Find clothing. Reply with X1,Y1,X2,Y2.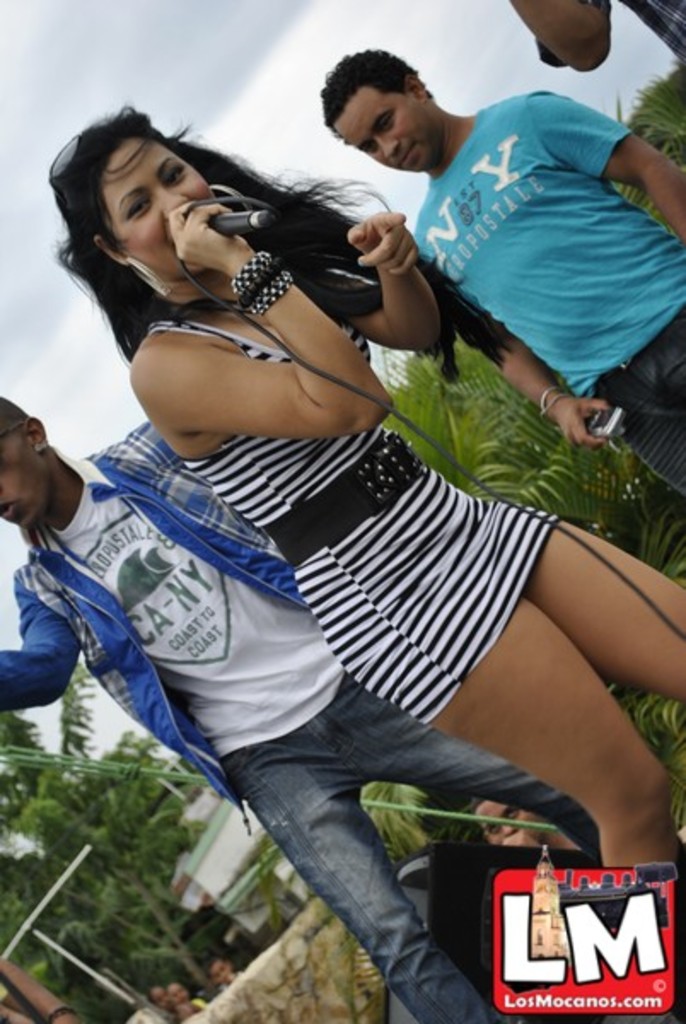
416,90,684,495.
